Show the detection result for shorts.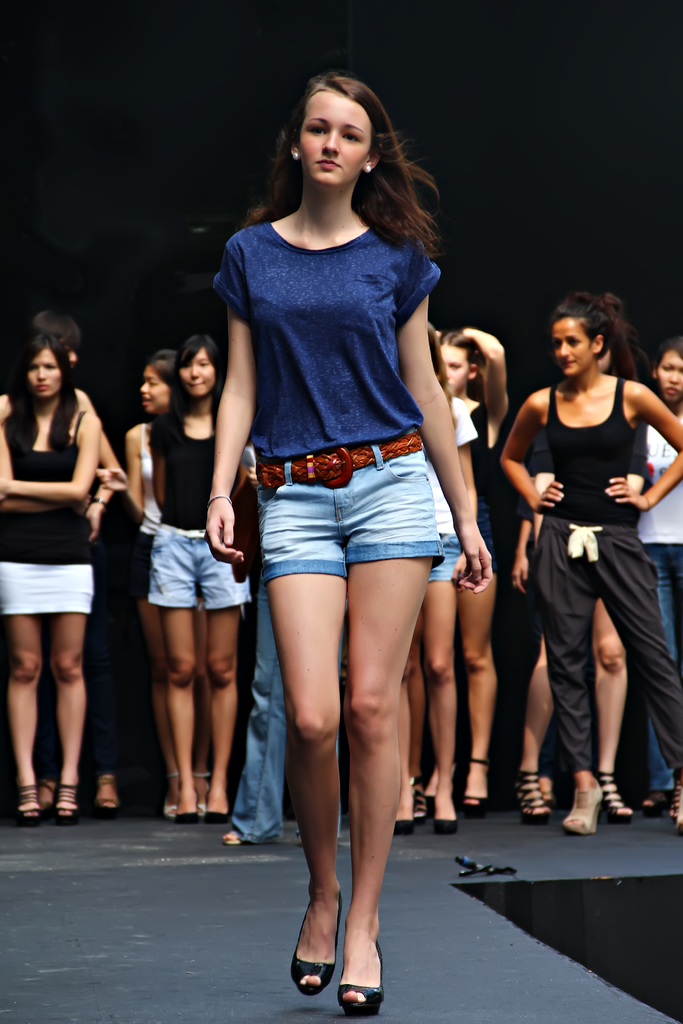
[x1=260, y1=436, x2=442, y2=581].
